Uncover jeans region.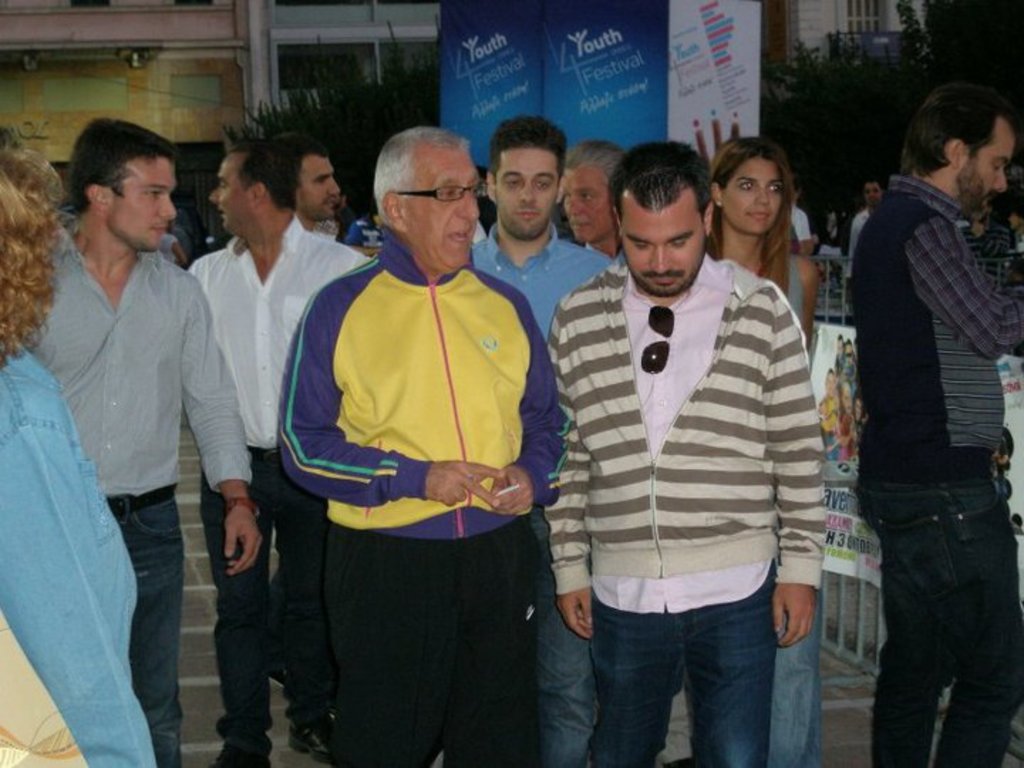
Uncovered: select_region(101, 494, 182, 767).
